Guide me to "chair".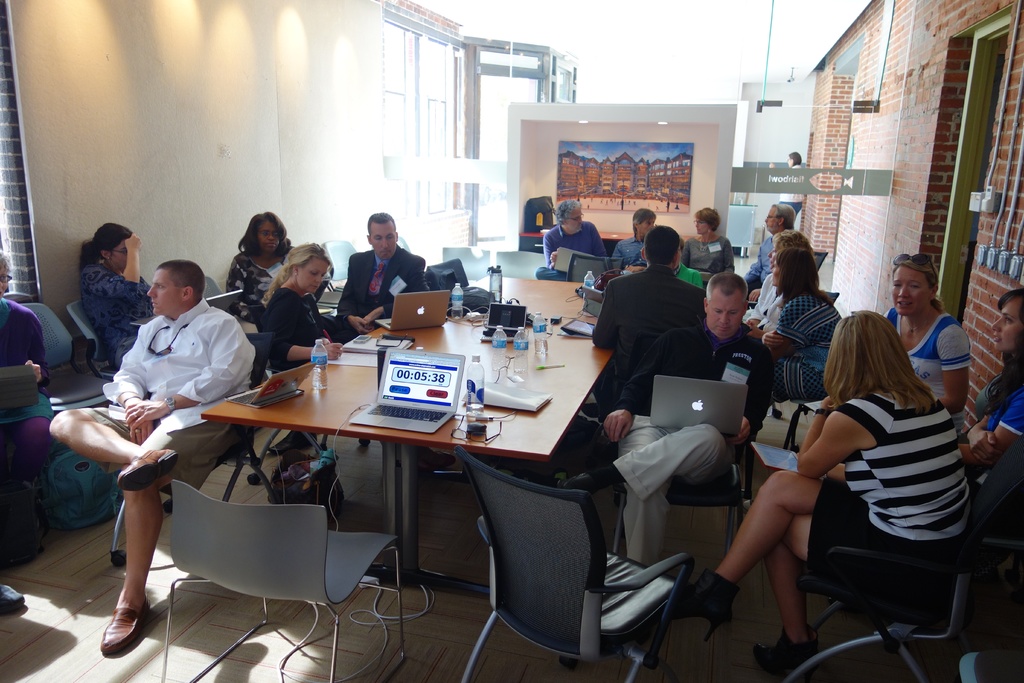
Guidance: bbox(782, 428, 1023, 682).
